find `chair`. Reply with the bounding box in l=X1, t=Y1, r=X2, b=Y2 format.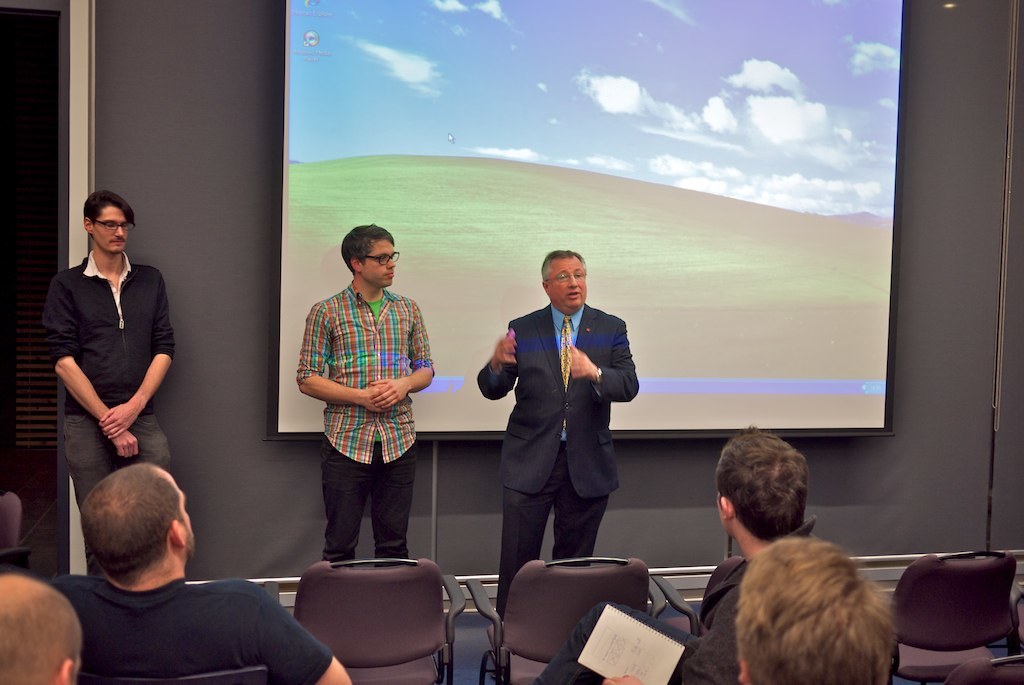
l=940, t=650, r=1023, b=684.
